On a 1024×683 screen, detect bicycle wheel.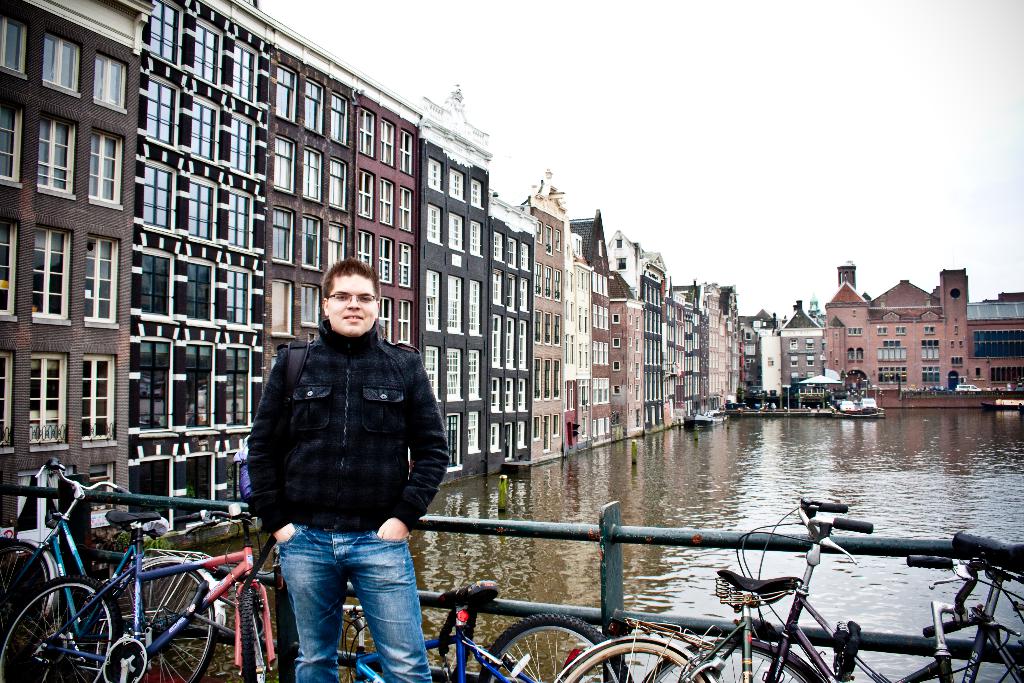
0 573 120 682.
